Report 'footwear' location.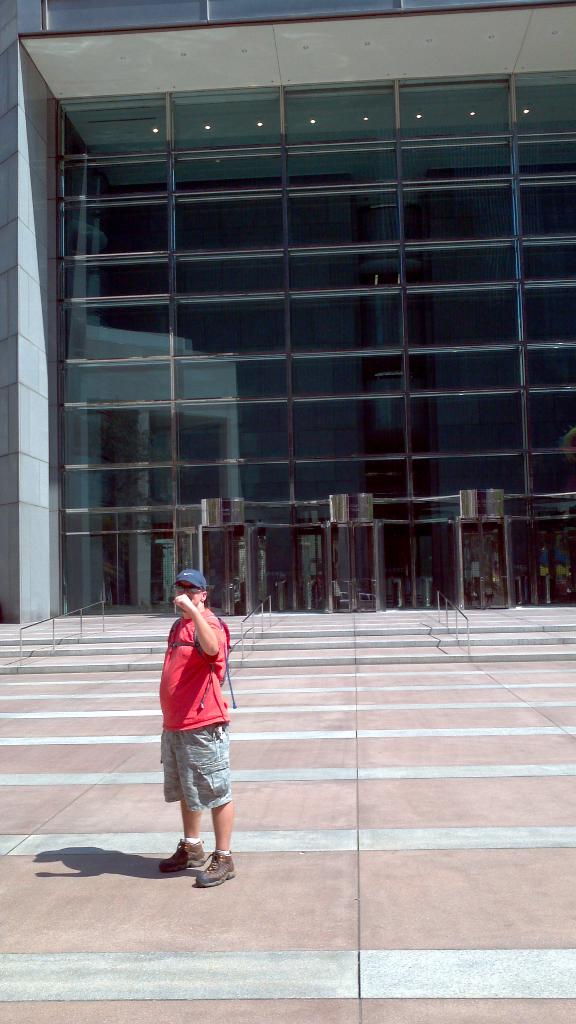
Report: [199, 855, 232, 881].
